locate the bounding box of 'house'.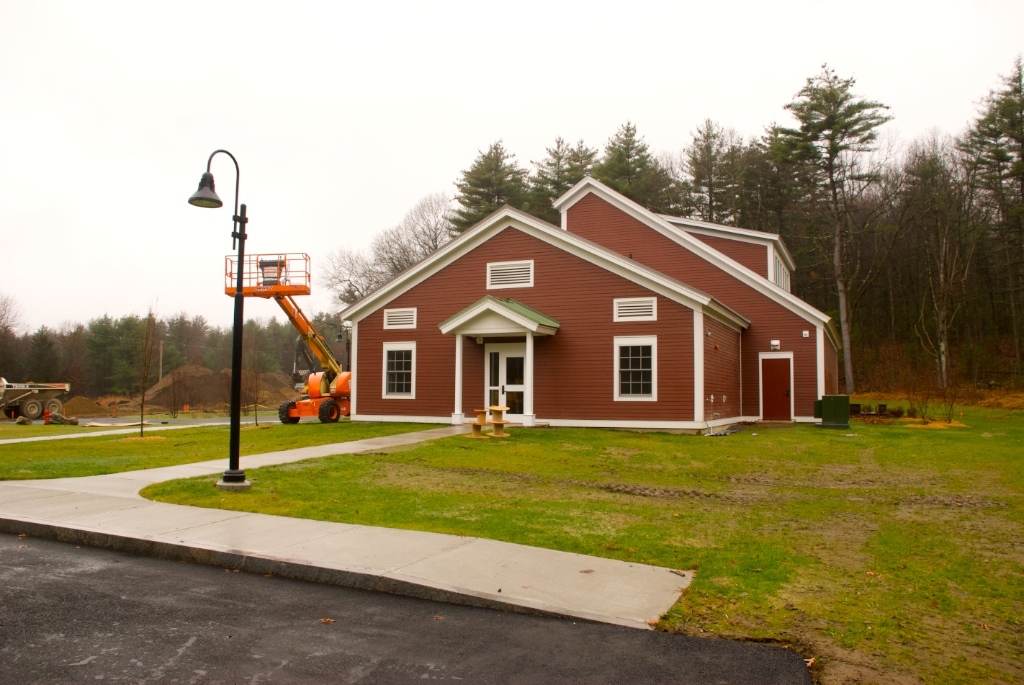
Bounding box: 322, 172, 817, 458.
